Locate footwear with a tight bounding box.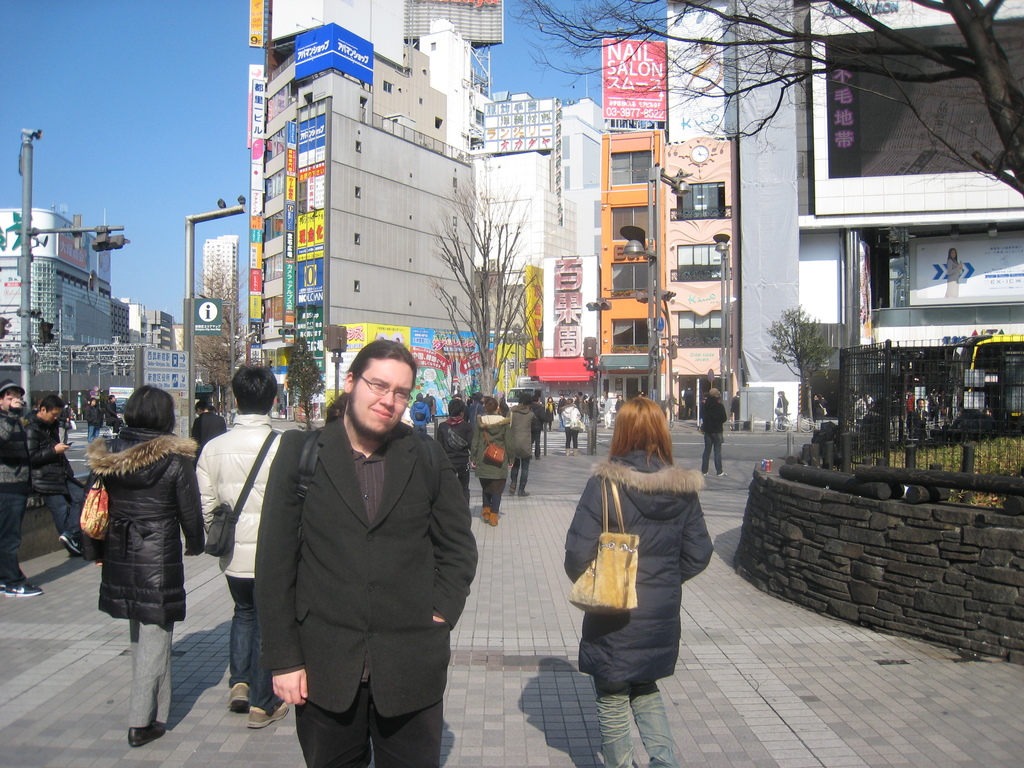
select_region(519, 490, 531, 498).
